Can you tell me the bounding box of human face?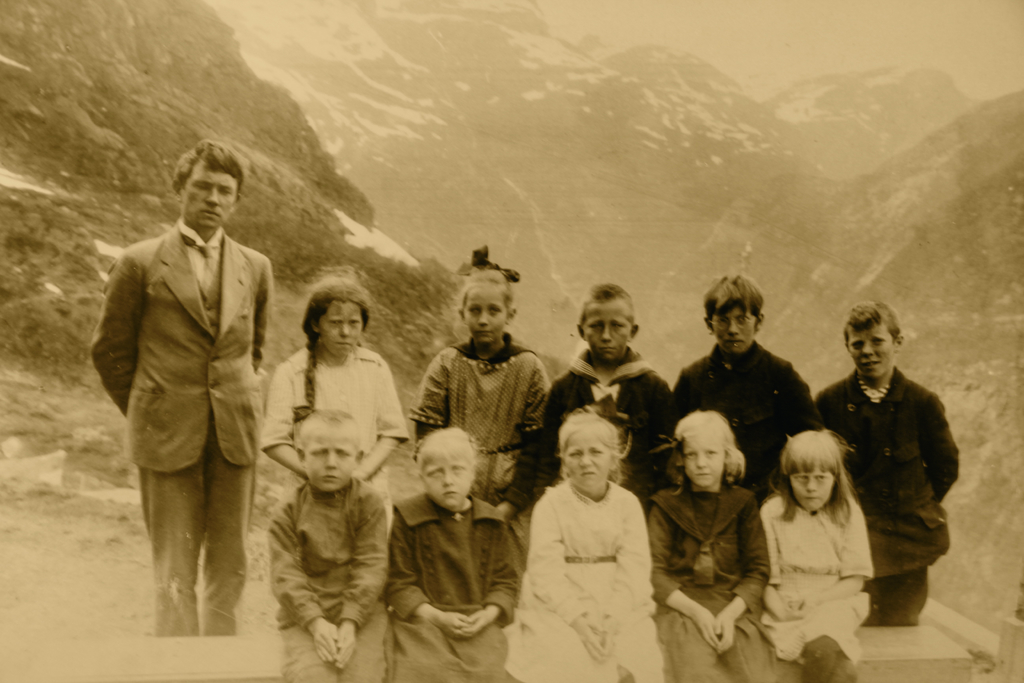
[321,305,362,358].
